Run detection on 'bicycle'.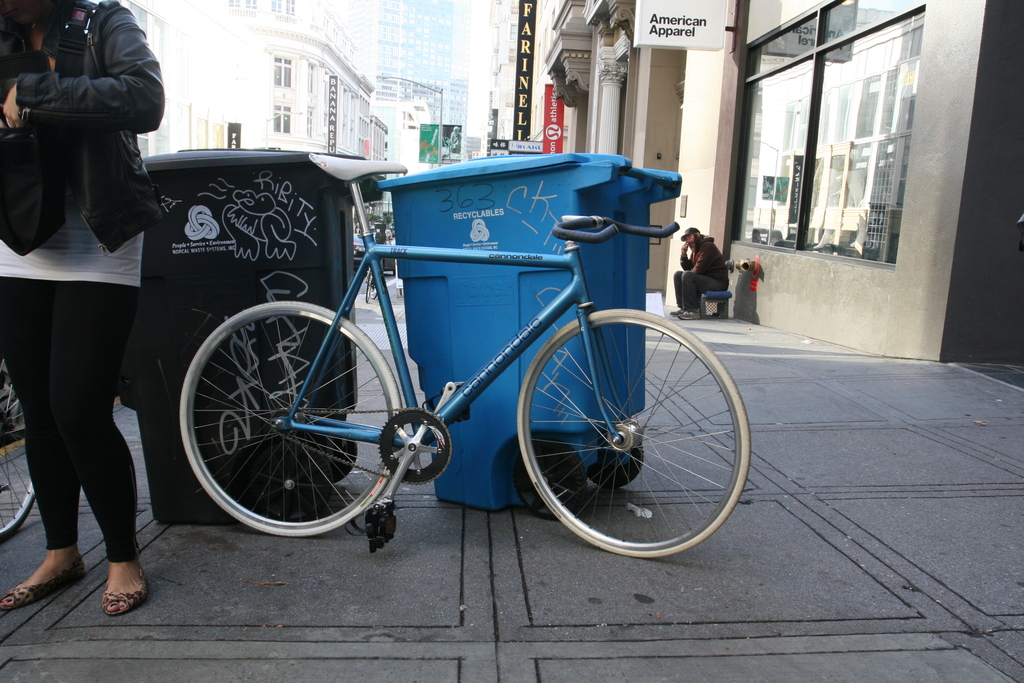
Result: <bbox>365, 261, 379, 306</bbox>.
